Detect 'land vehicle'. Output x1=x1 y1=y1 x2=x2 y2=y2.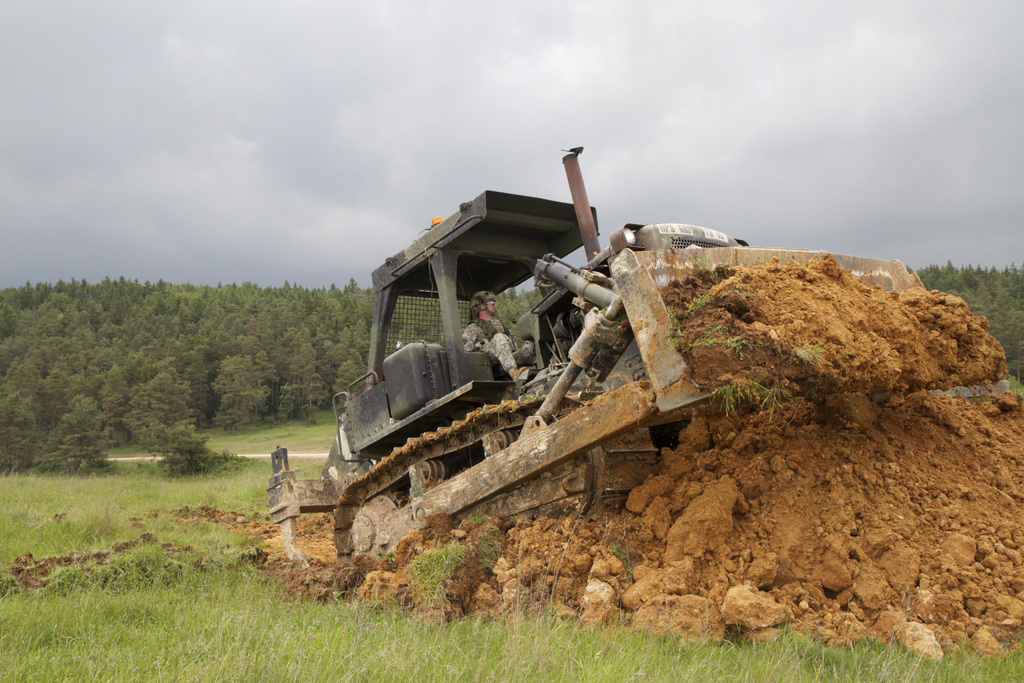
x1=255 y1=175 x2=892 y2=539.
